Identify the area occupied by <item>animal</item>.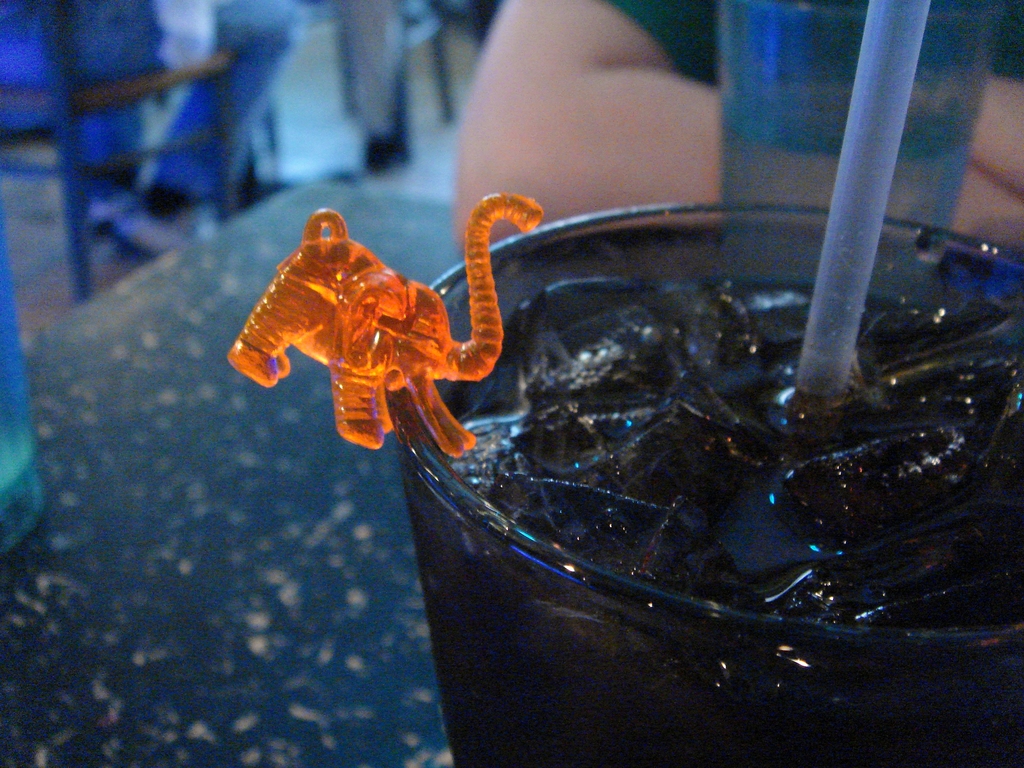
Area: [left=223, top=190, right=543, bottom=456].
